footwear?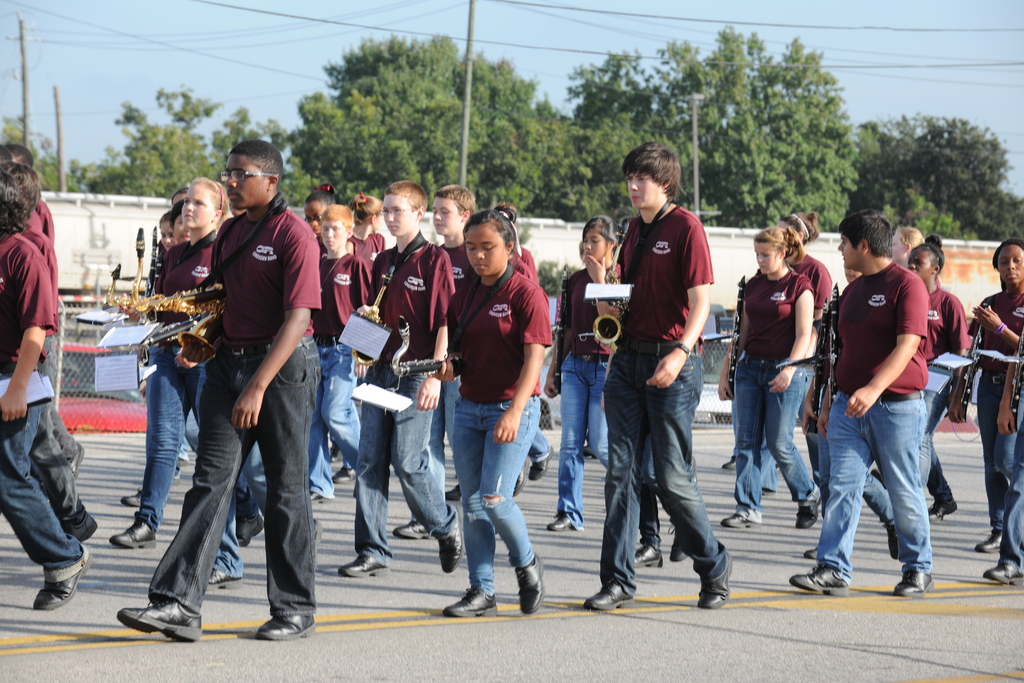
{"left": 256, "top": 614, "right": 314, "bottom": 641}
